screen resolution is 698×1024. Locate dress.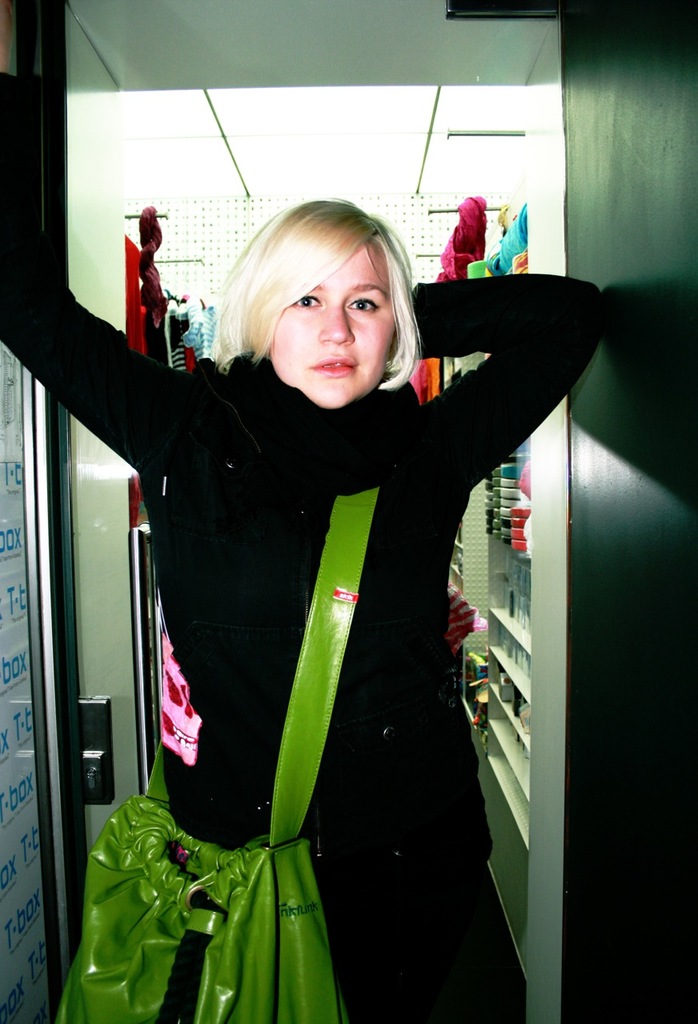
crop(0, 68, 608, 1023).
